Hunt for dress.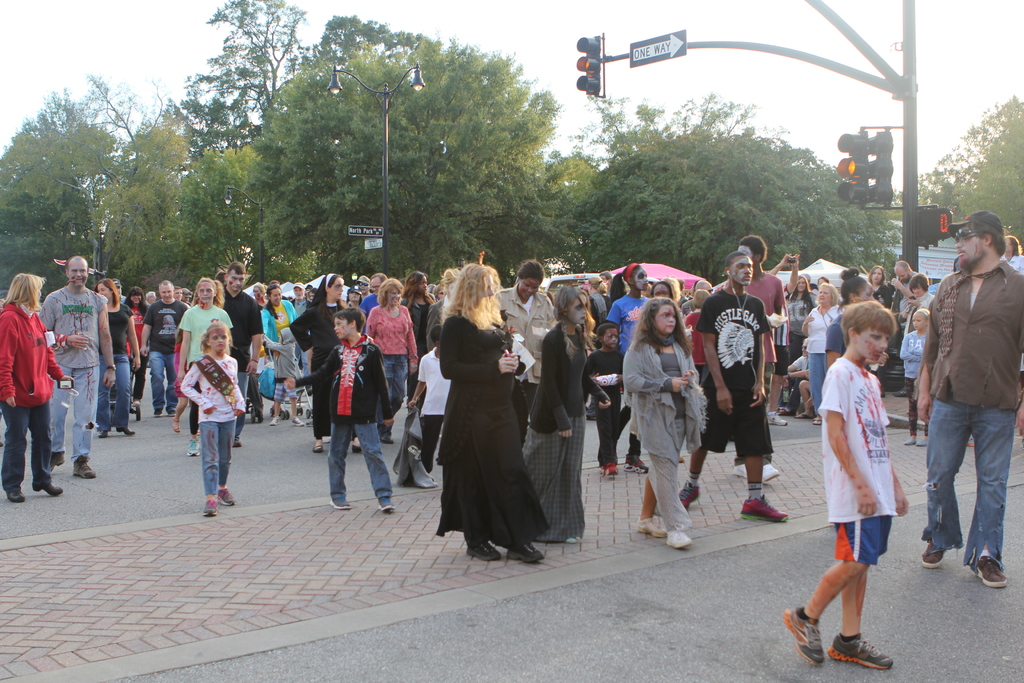
Hunted down at x1=804 y1=304 x2=838 y2=422.
